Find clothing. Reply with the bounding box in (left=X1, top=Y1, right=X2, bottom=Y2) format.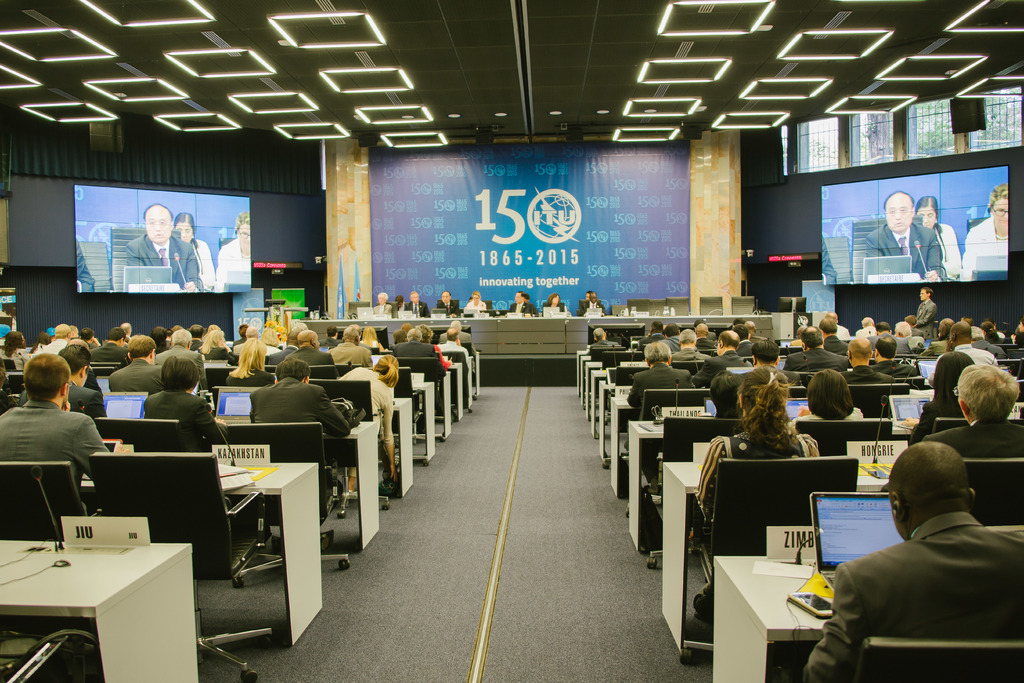
(left=404, top=300, right=431, bottom=317).
